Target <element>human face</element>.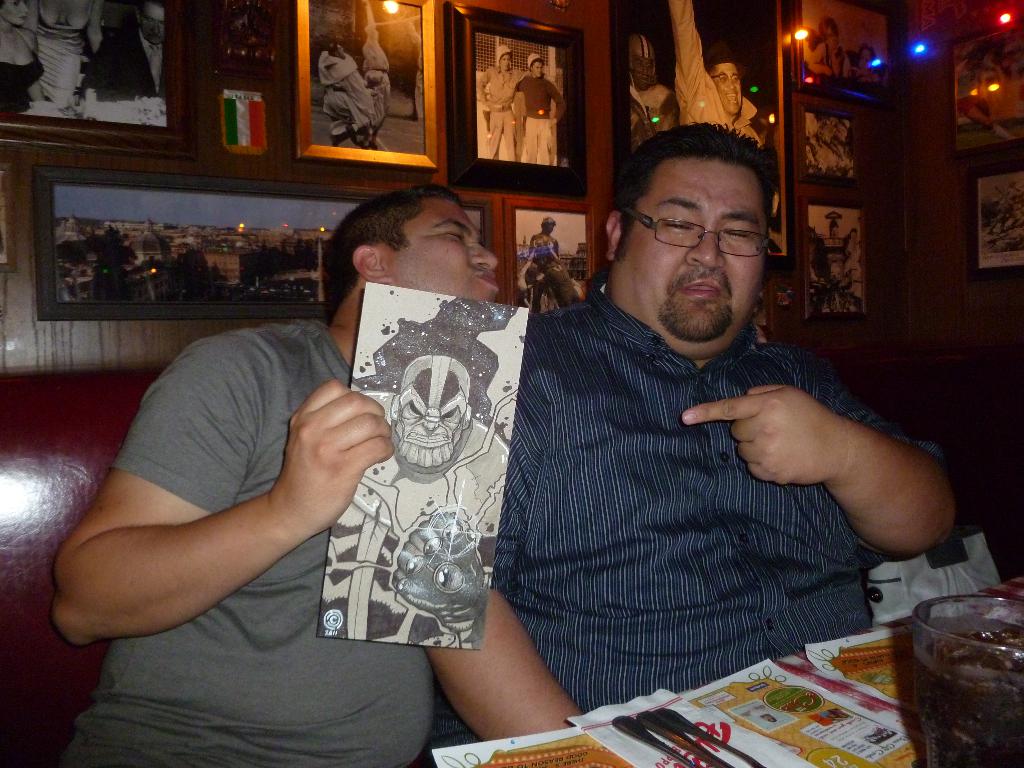
Target region: (531,60,541,80).
